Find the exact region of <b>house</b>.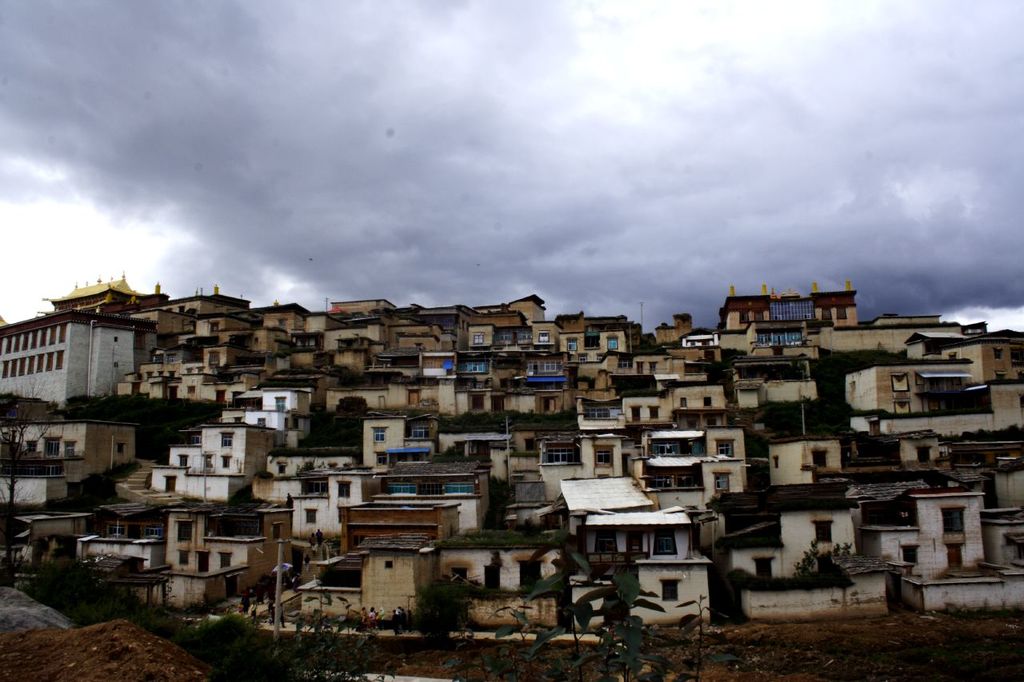
Exact region: (374, 339, 457, 373).
